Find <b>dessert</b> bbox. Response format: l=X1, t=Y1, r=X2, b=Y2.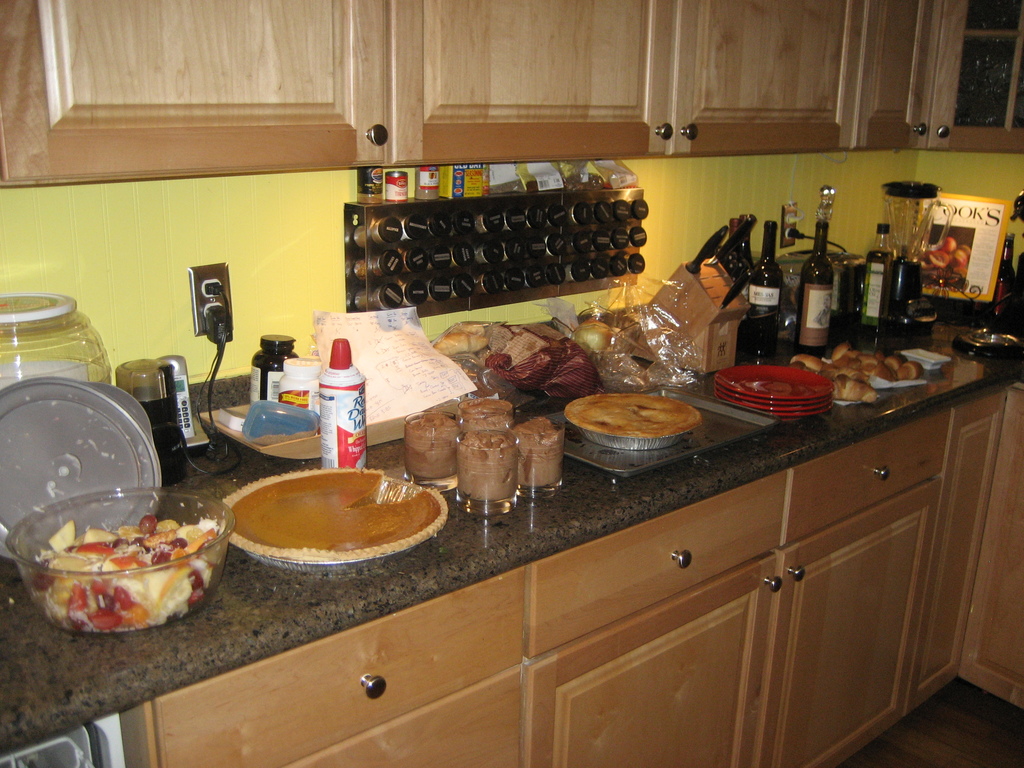
l=36, t=522, r=218, b=628.
